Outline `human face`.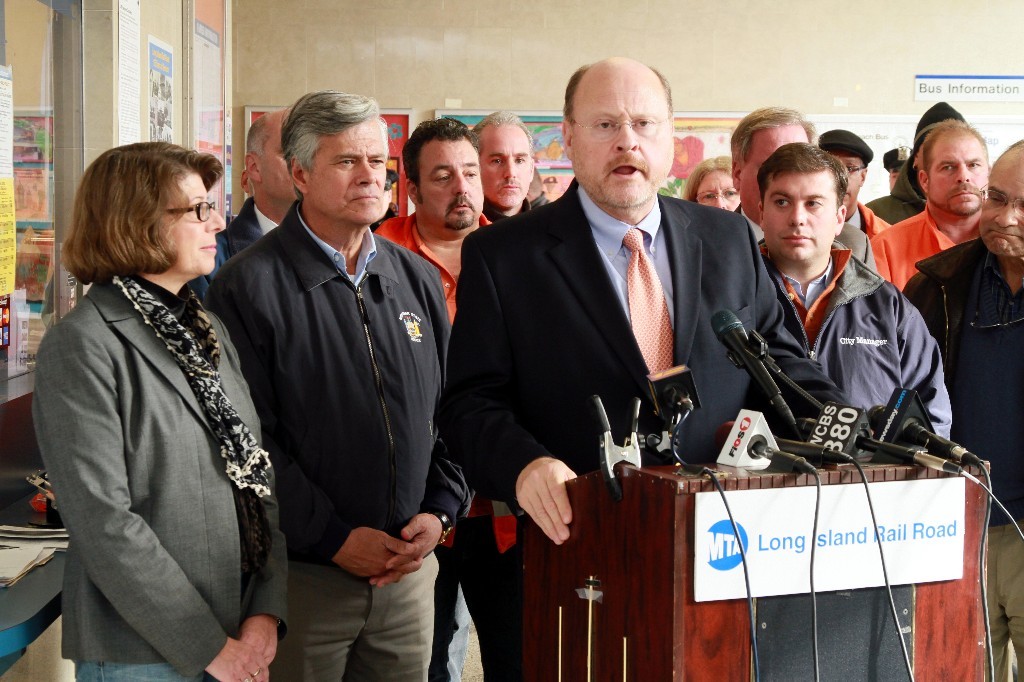
Outline: BBox(570, 71, 664, 204).
